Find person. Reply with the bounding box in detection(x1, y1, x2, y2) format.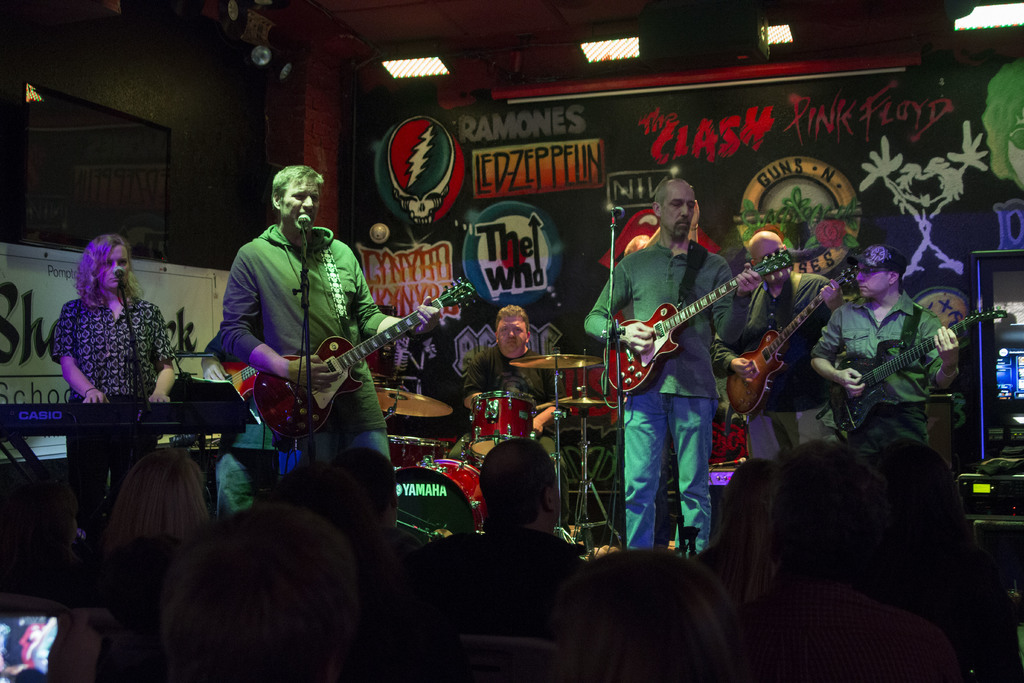
detection(0, 459, 76, 587).
